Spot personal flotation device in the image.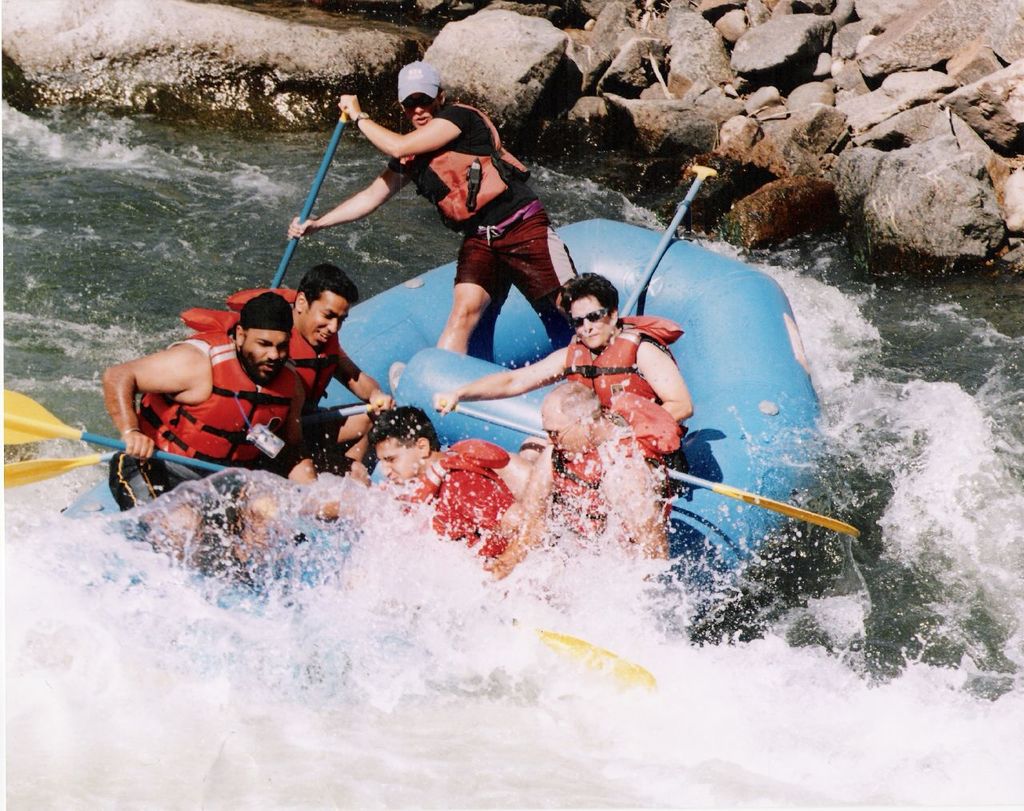
personal flotation device found at (566,311,682,421).
